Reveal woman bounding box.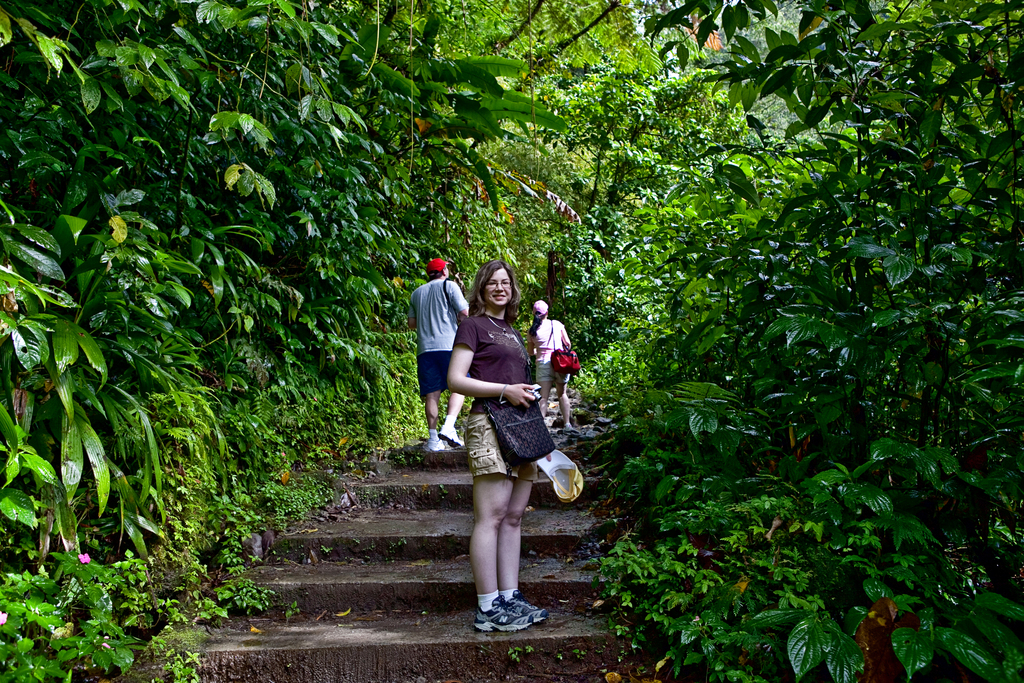
Revealed: select_region(430, 254, 602, 646).
